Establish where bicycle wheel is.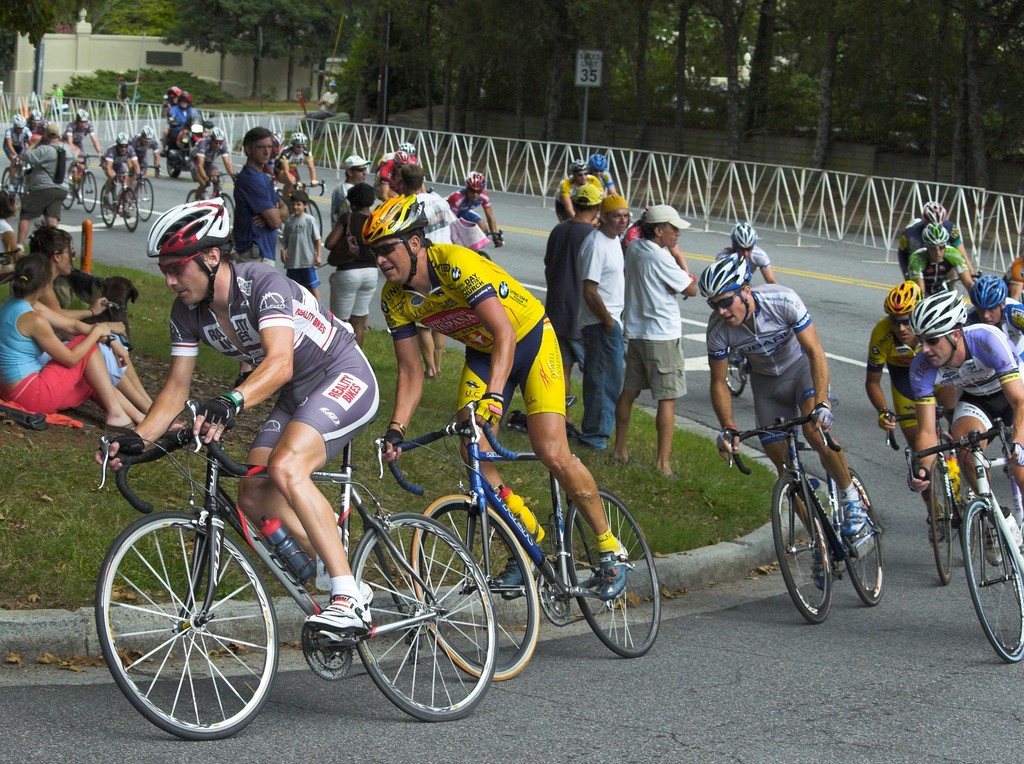
Established at (61,174,77,208).
